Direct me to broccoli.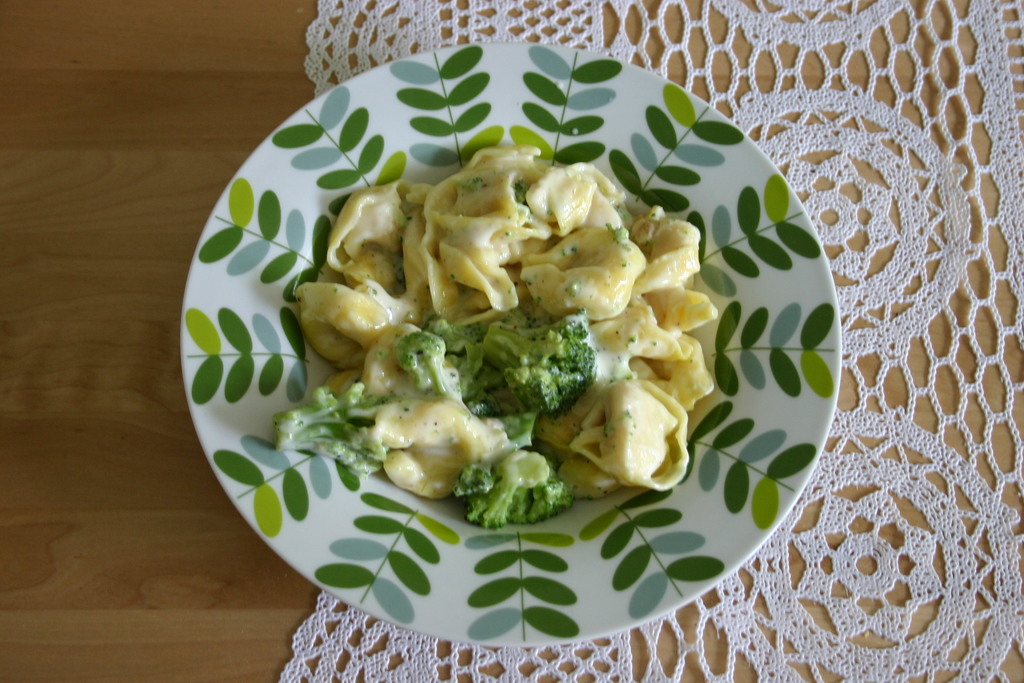
Direction: (left=500, top=321, right=603, bottom=422).
